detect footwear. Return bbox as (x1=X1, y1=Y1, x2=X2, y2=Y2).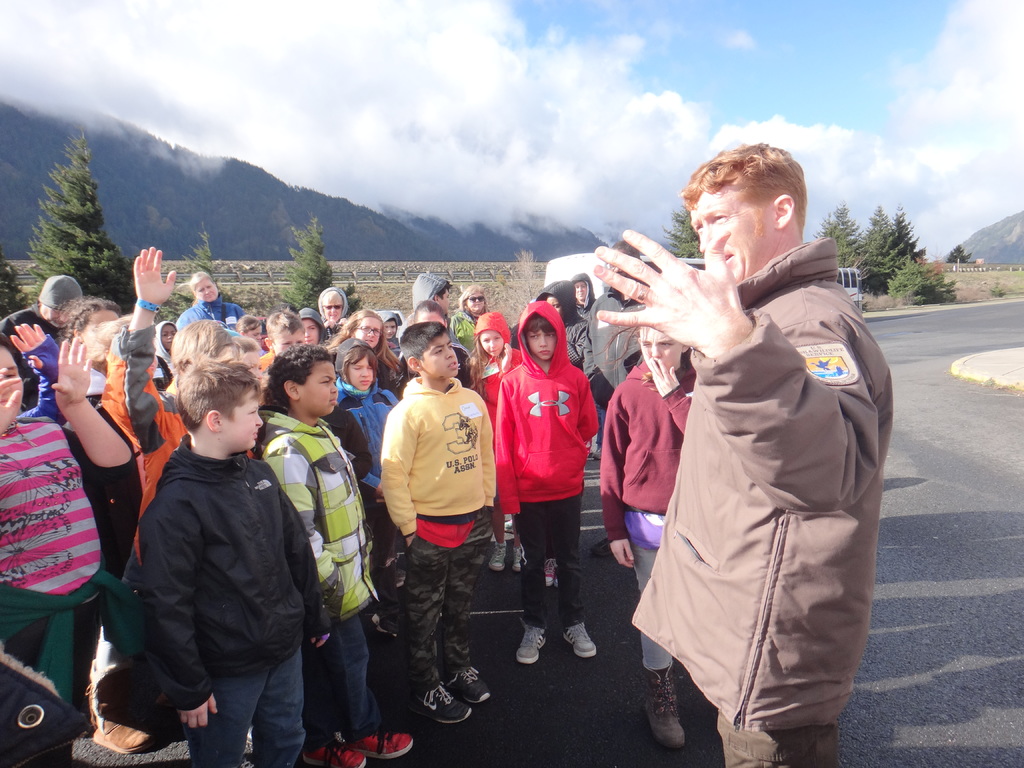
(x1=564, y1=621, x2=597, y2=658).
